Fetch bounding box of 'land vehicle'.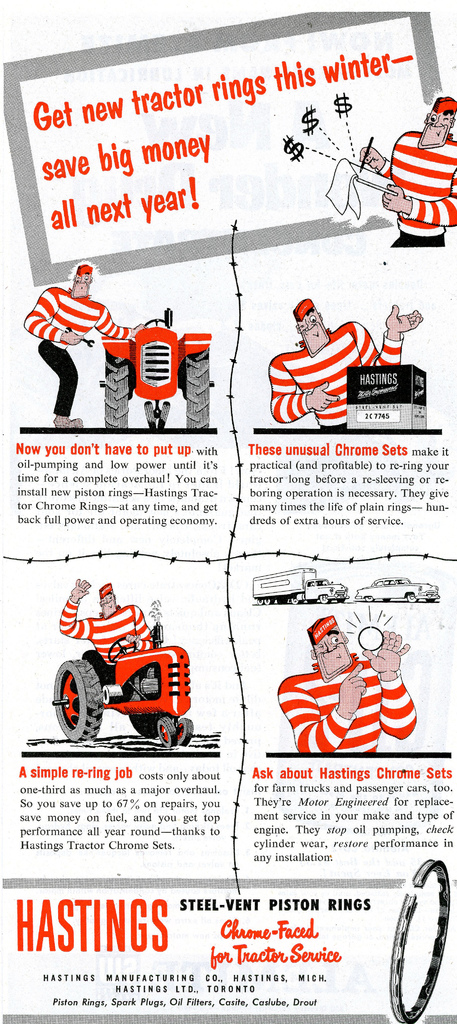
Bbox: <box>103,312,215,431</box>.
